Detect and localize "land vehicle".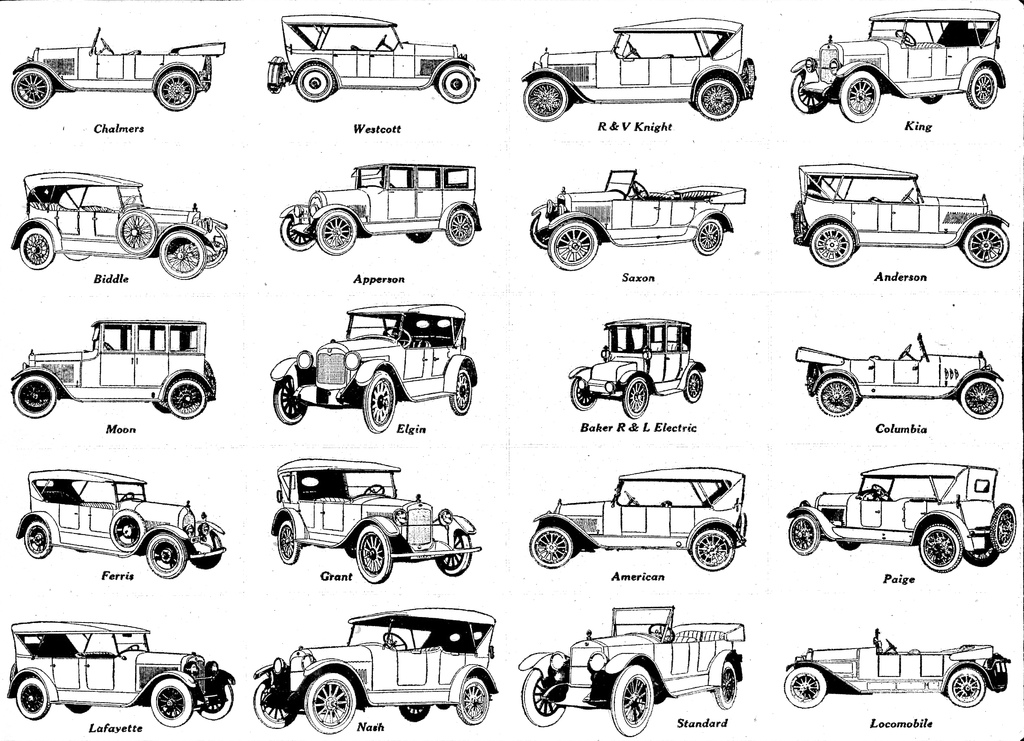
Localized at [565,320,708,423].
